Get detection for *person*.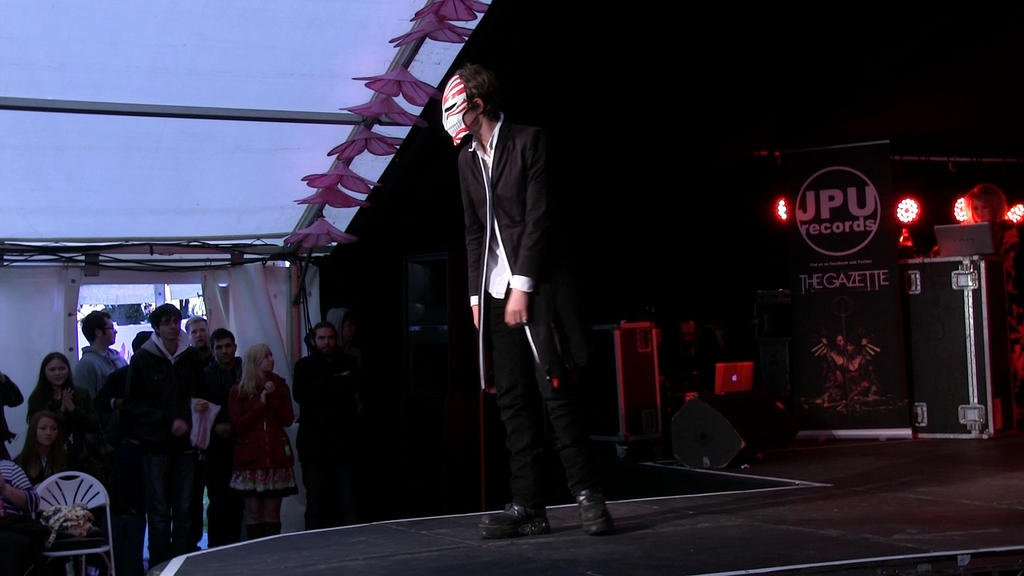
Detection: bbox=[129, 298, 199, 575].
